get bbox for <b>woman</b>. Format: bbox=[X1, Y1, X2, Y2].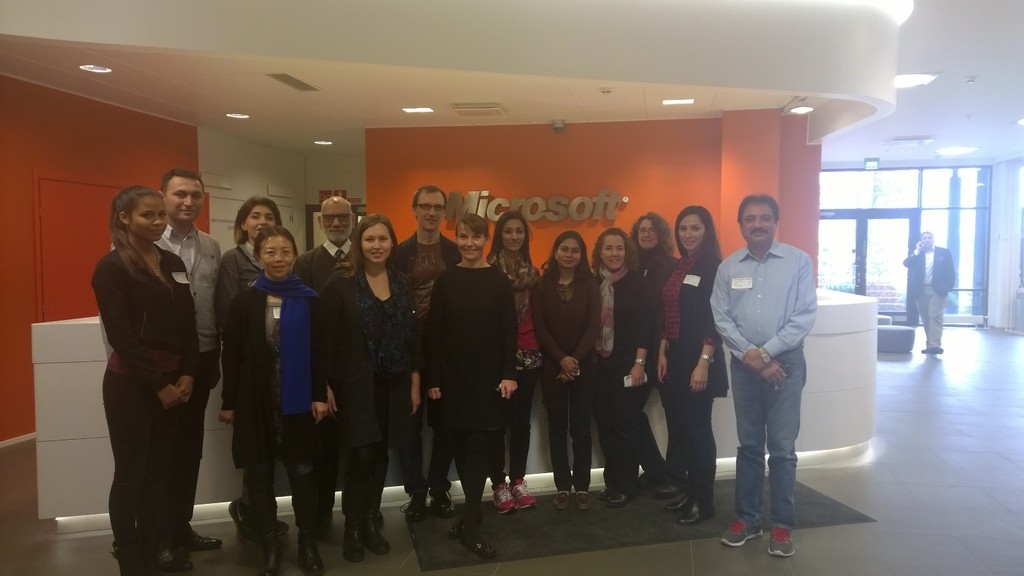
bbox=[483, 205, 546, 520].
